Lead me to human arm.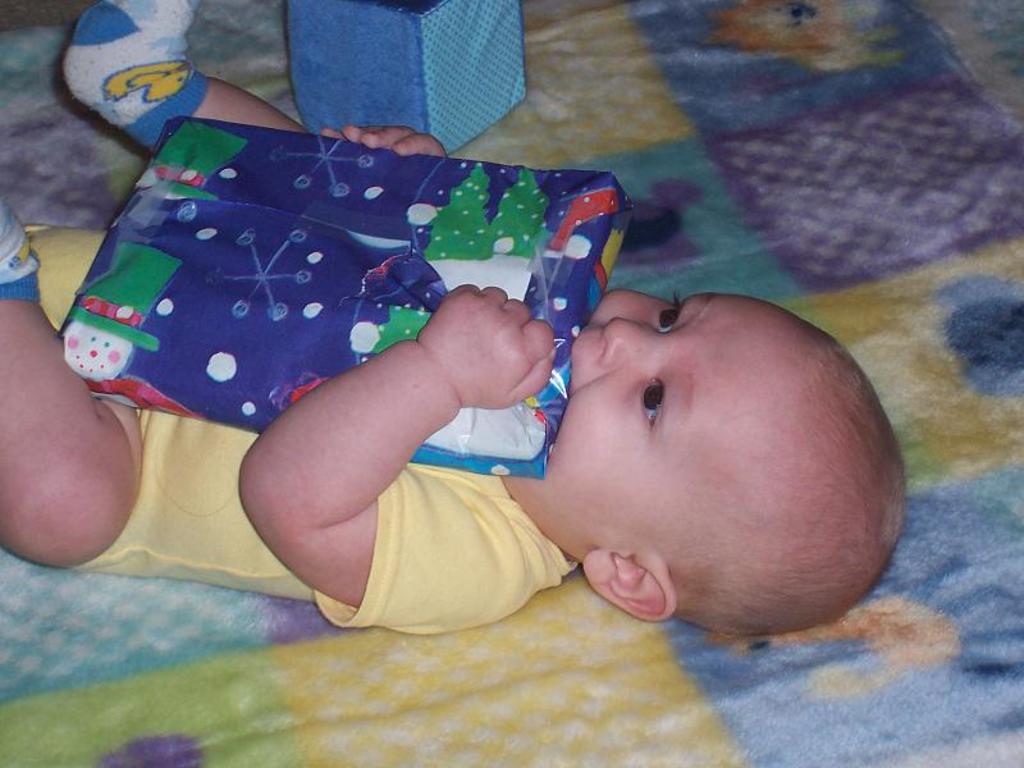
Lead to box=[204, 298, 541, 623].
